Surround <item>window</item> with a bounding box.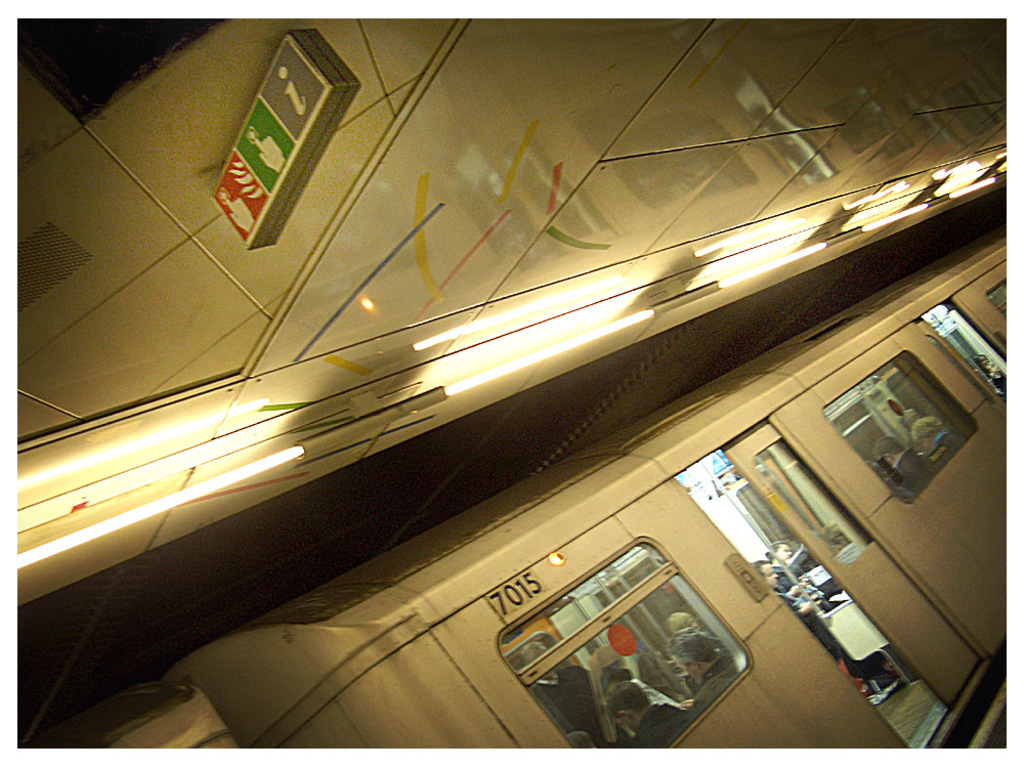
(824,351,975,513).
